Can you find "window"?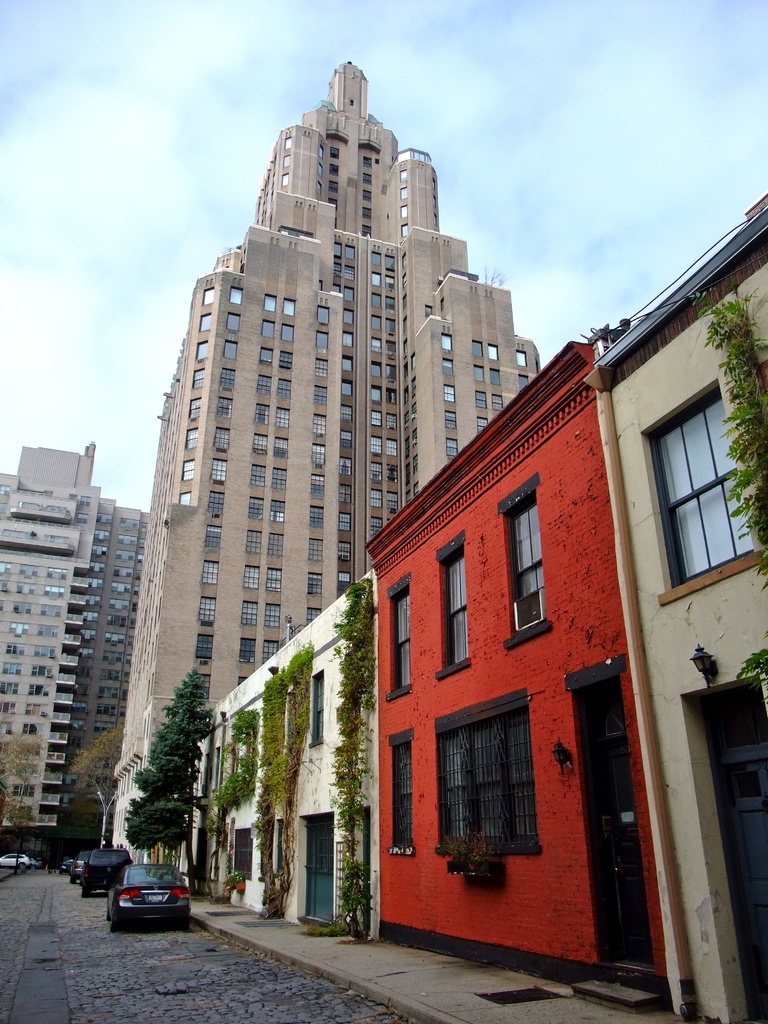
Yes, bounding box: (310, 413, 326, 434).
